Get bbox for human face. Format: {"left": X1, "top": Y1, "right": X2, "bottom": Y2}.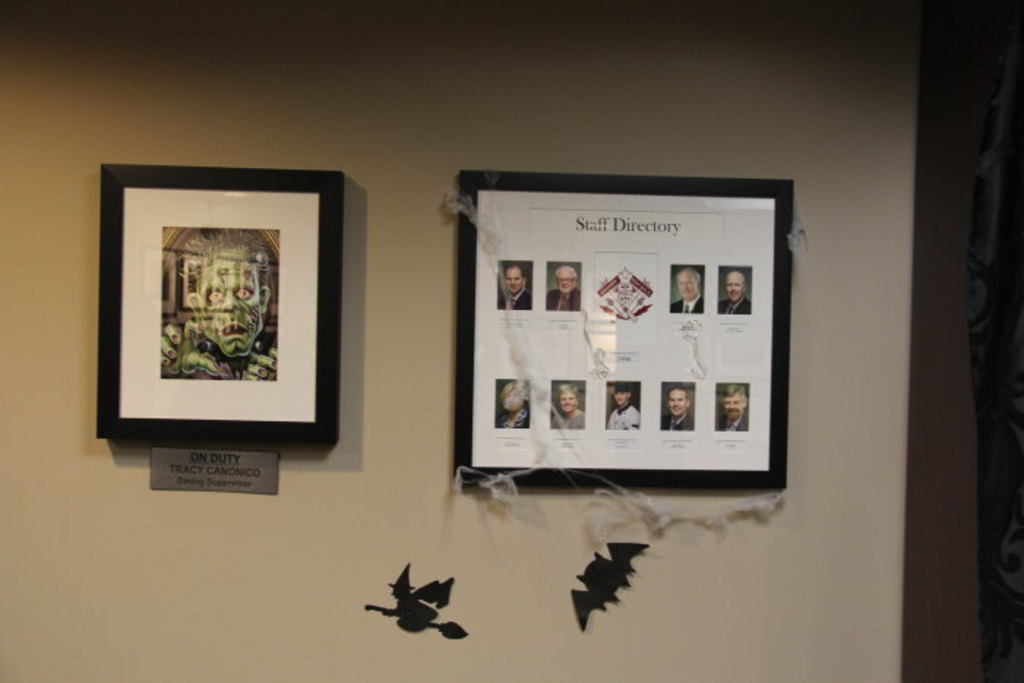
{"left": 613, "top": 385, "right": 630, "bottom": 407}.
